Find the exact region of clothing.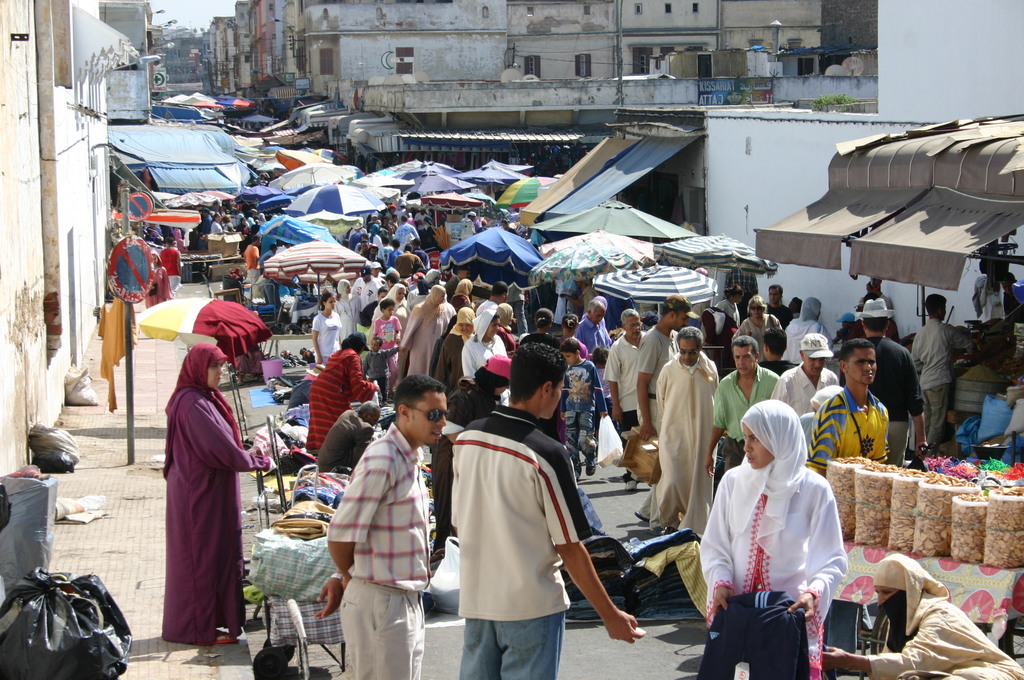
Exact region: {"x1": 909, "y1": 311, "x2": 986, "y2": 445}.
